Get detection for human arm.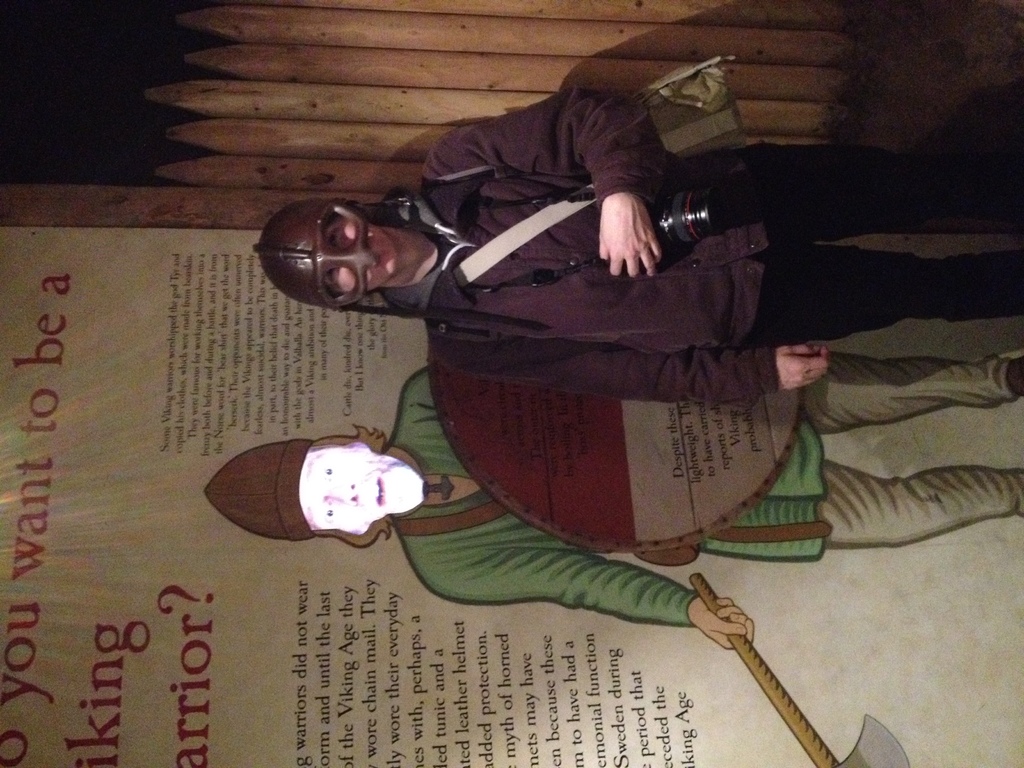
Detection: Rect(419, 103, 661, 279).
